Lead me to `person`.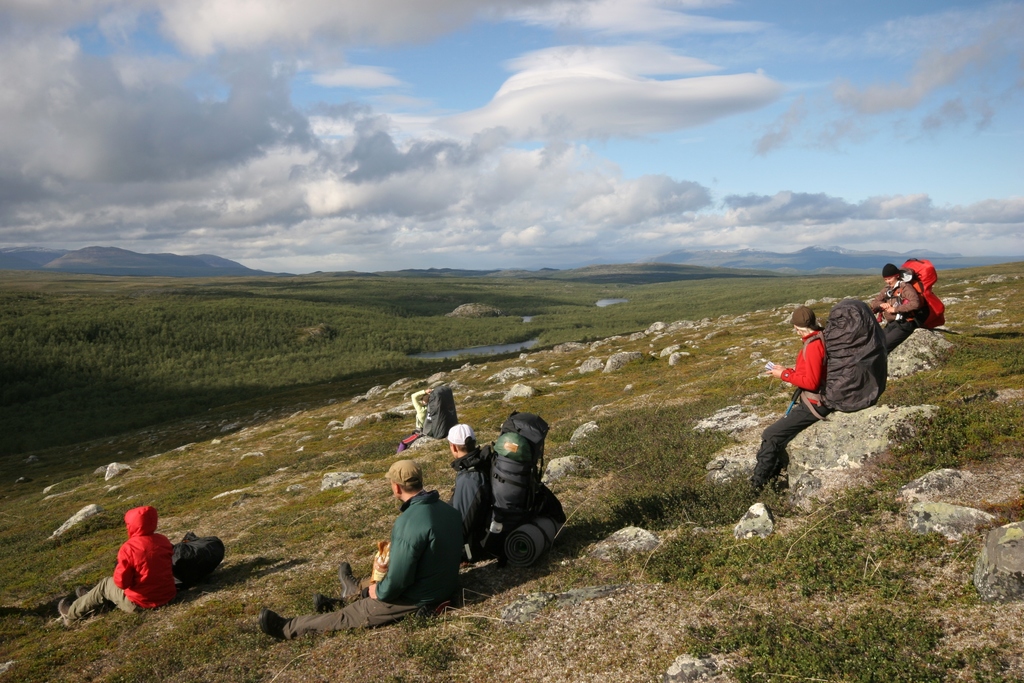
Lead to 395:386:429:453.
